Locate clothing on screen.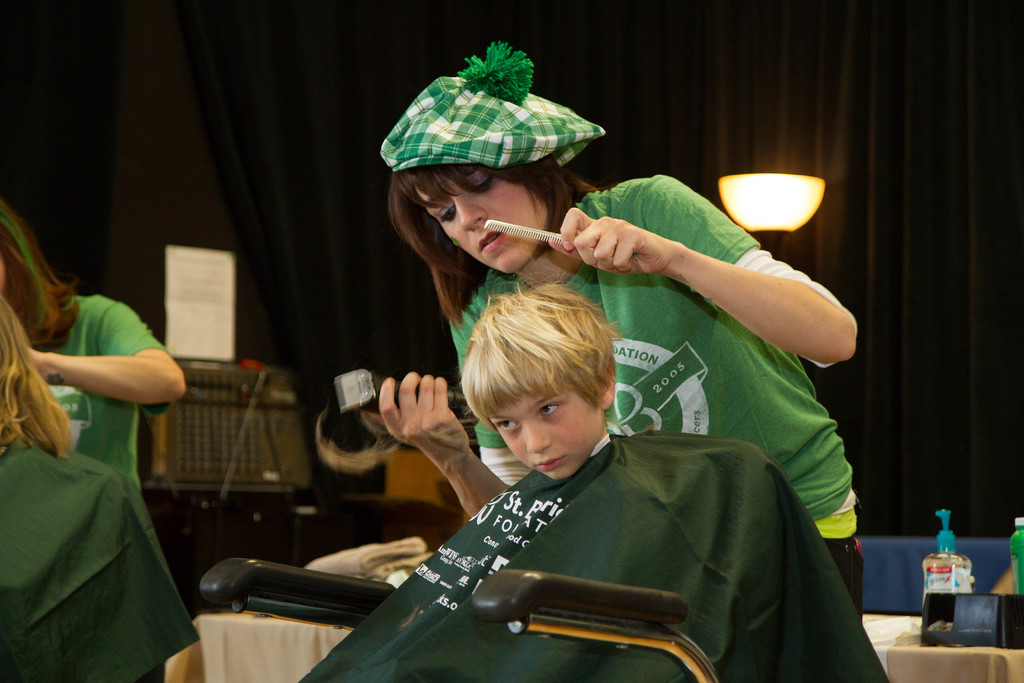
On screen at bbox=(299, 429, 889, 682).
